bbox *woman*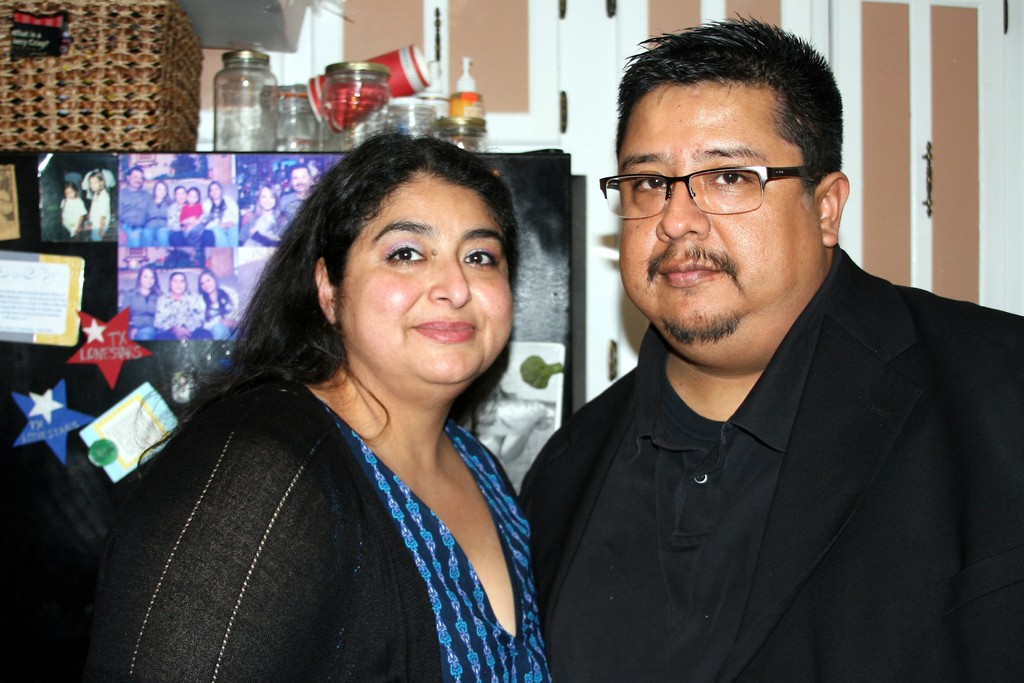
locate(159, 268, 204, 338)
